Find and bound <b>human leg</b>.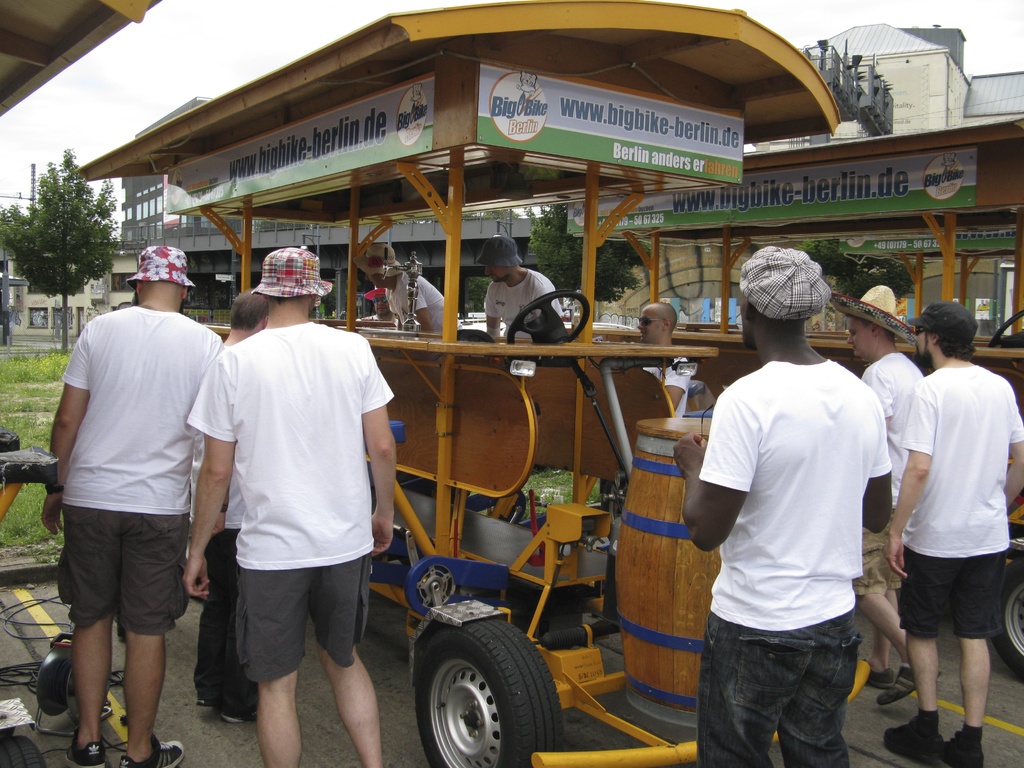
Bound: [940,634,991,764].
